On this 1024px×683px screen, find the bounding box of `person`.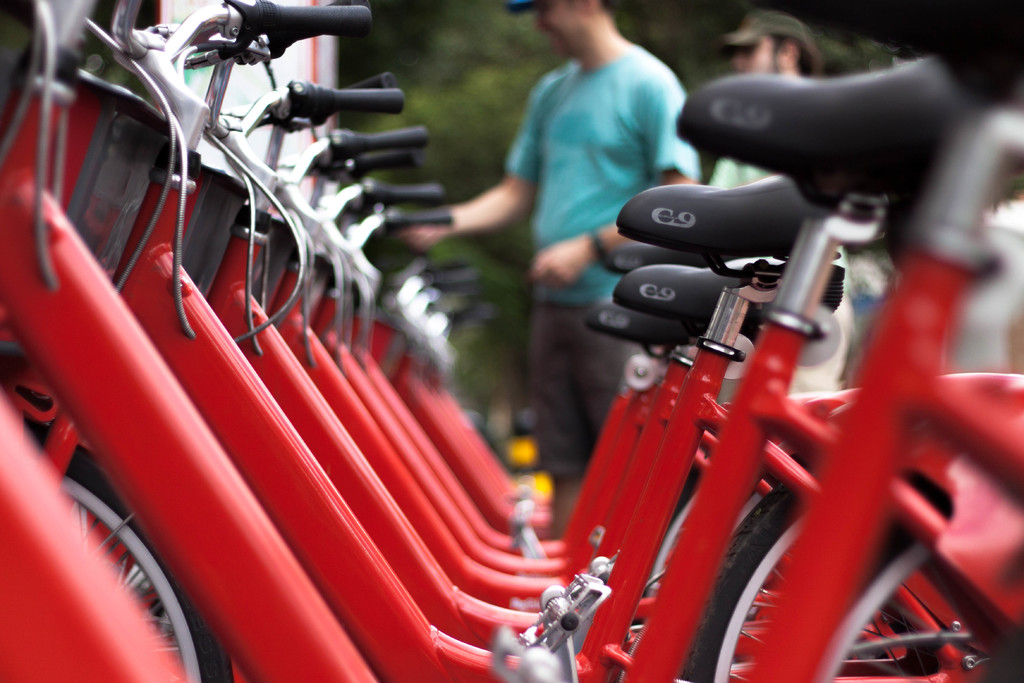
Bounding box: [x1=436, y1=0, x2=673, y2=423].
